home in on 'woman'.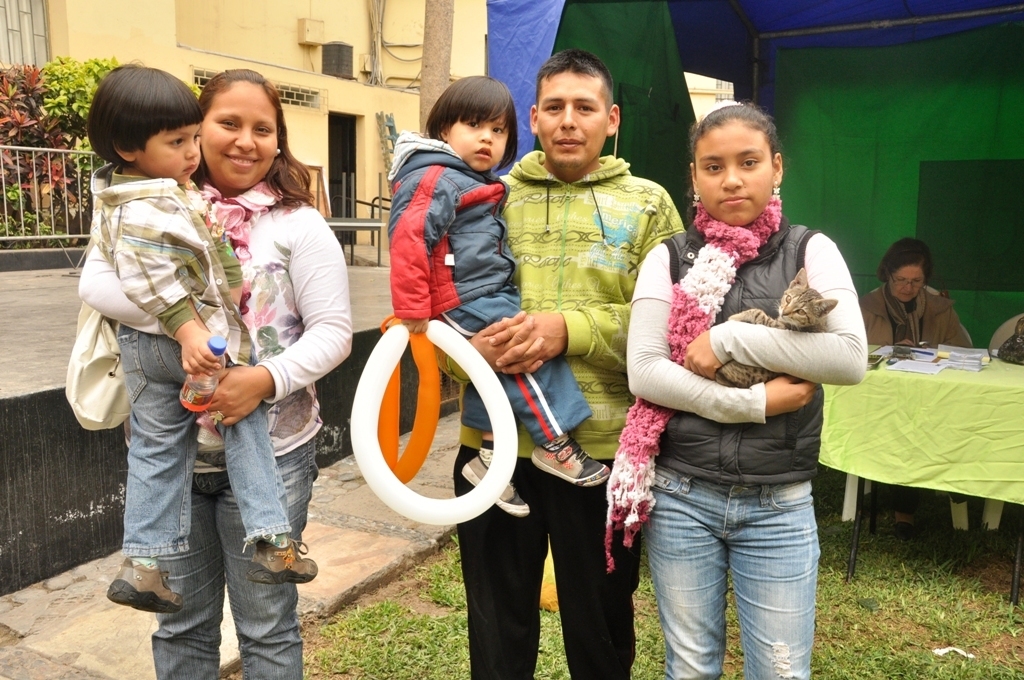
Homed in at [left=74, top=69, right=354, bottom=679].
